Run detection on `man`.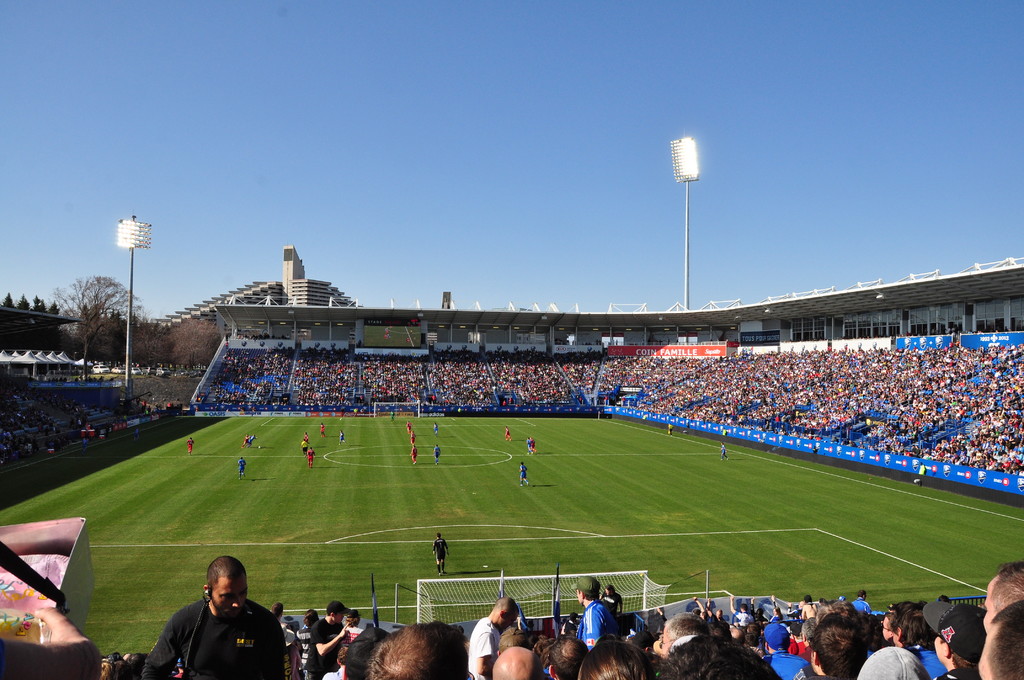
Result: bbox=(337, 428, 346, 444).
